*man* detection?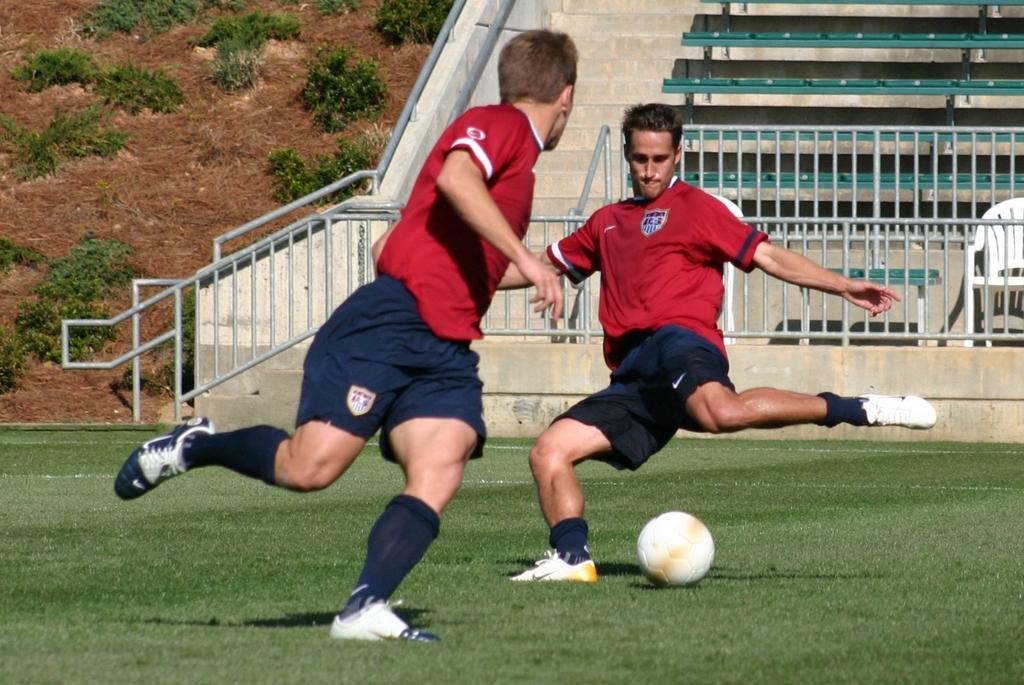
l=113, t=29, r=575, b=641
